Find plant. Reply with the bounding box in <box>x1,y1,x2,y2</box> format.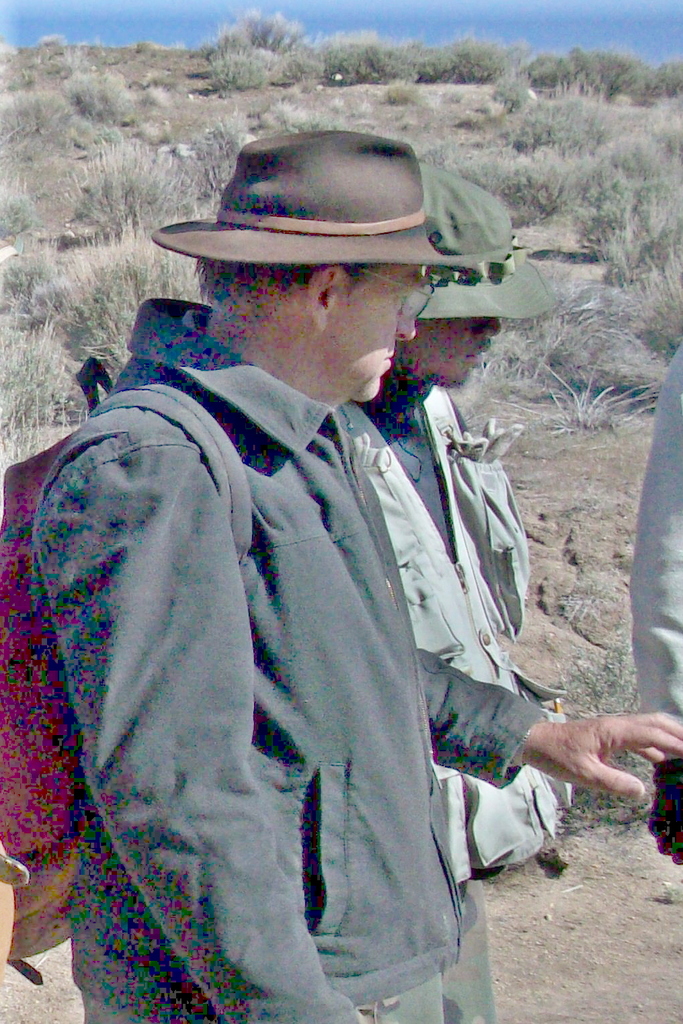
<box>543,308,664,420</box>.
